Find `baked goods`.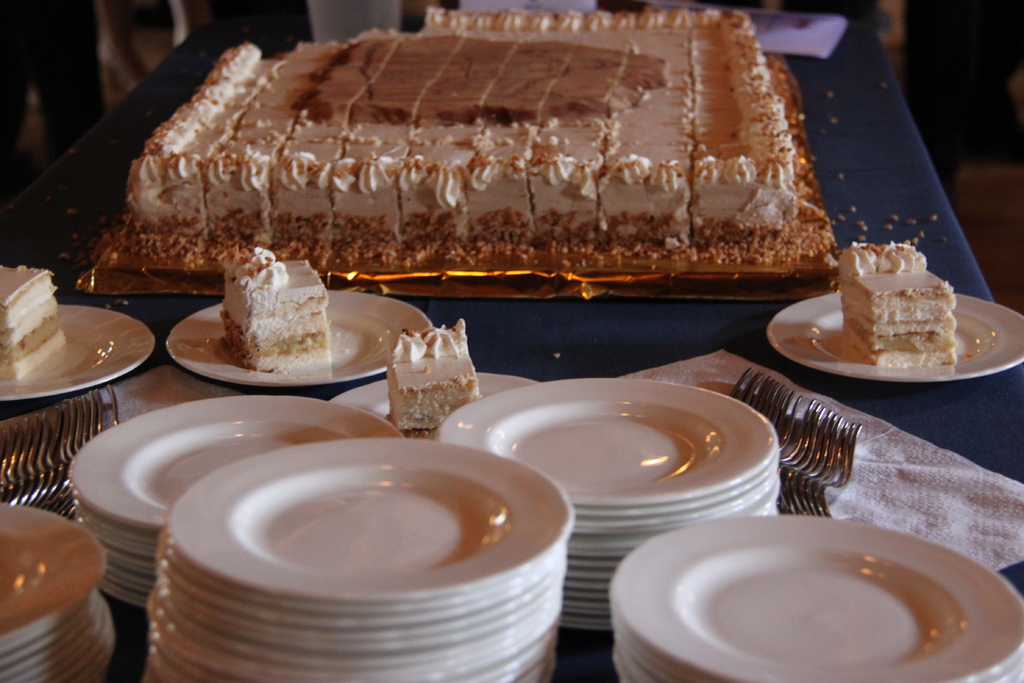
left=0, top=264, right=66, bottom=379.
